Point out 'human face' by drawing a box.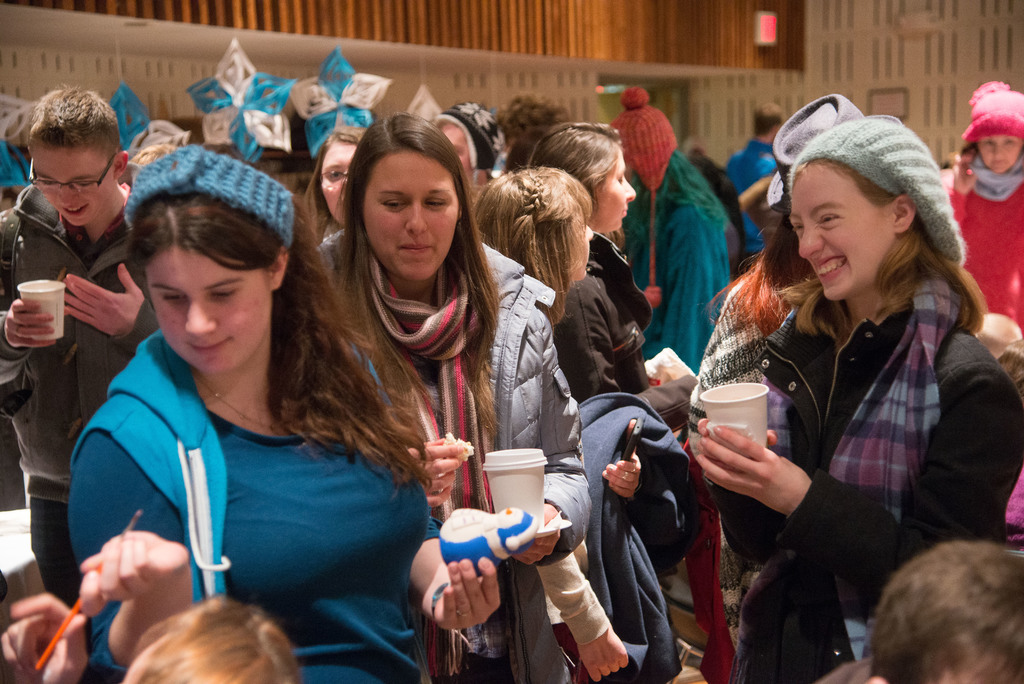
<box>979,131,1020,170</box>.
